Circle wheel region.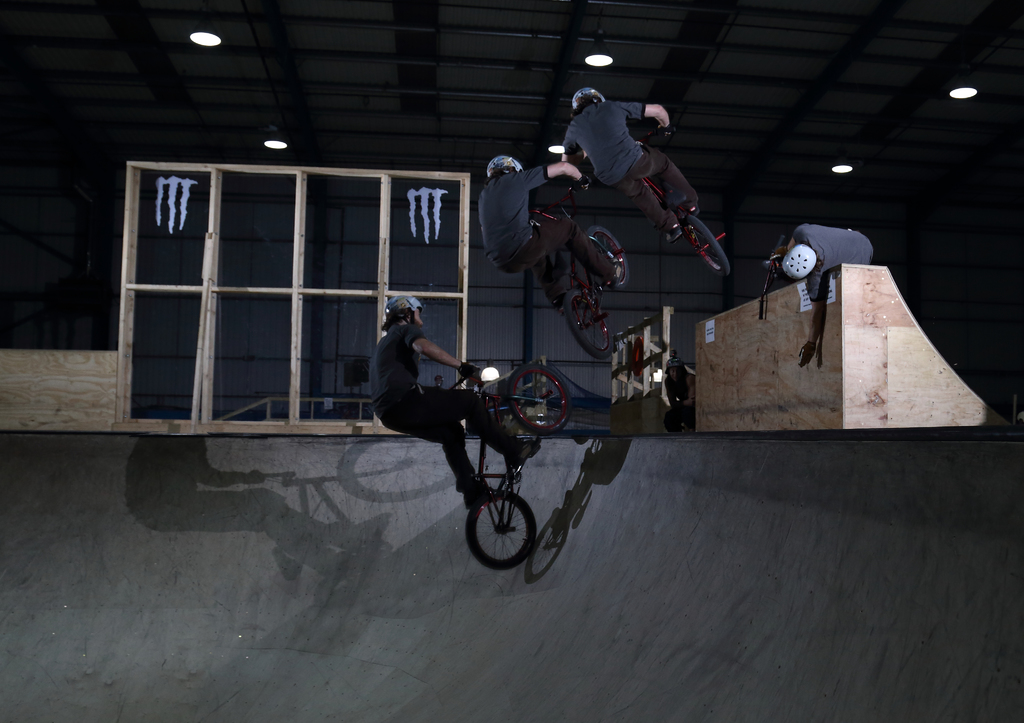
Region: BBox(588, 230, 627, 295).
